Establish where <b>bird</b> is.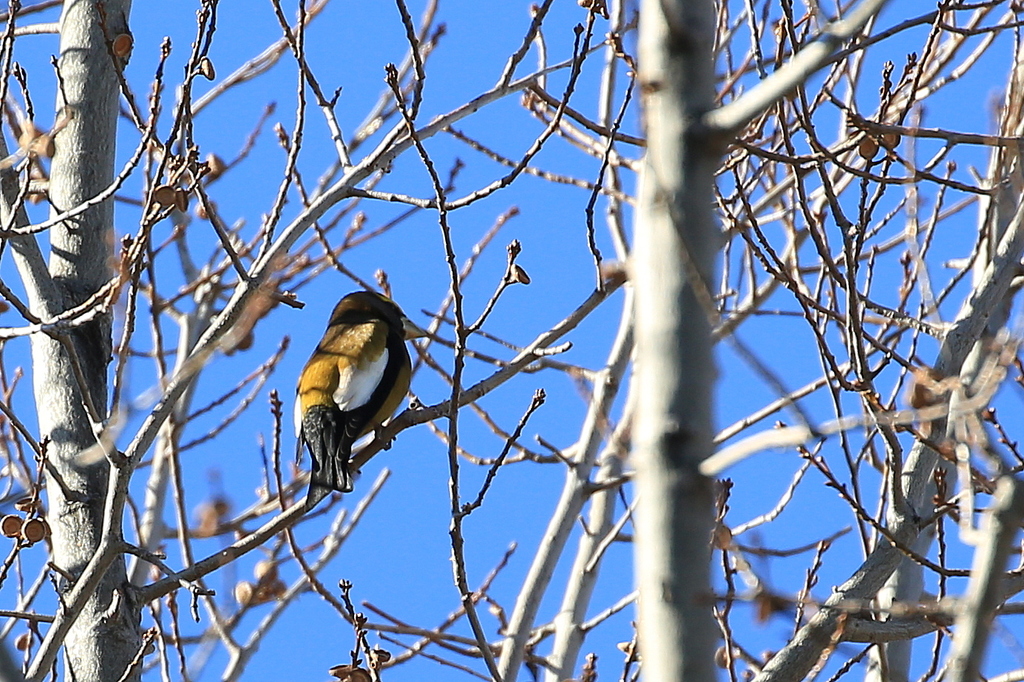
Established at (282,292,416,488).
